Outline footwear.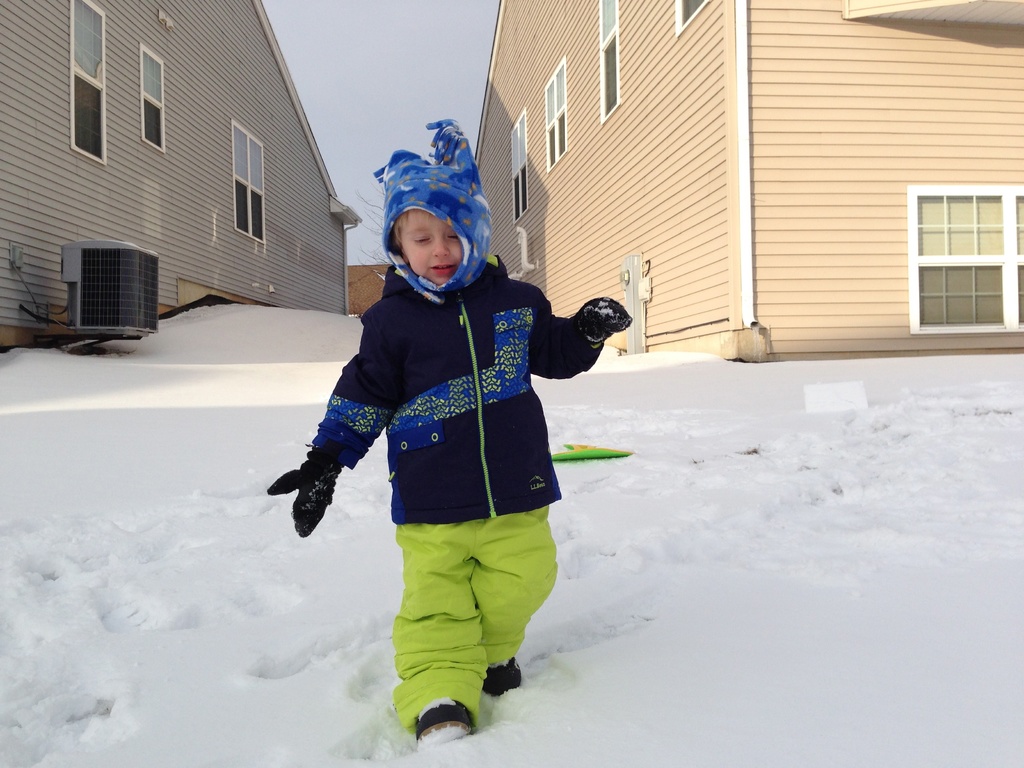
Outline: x1=480, y1=655, x2=529, y2=698.
